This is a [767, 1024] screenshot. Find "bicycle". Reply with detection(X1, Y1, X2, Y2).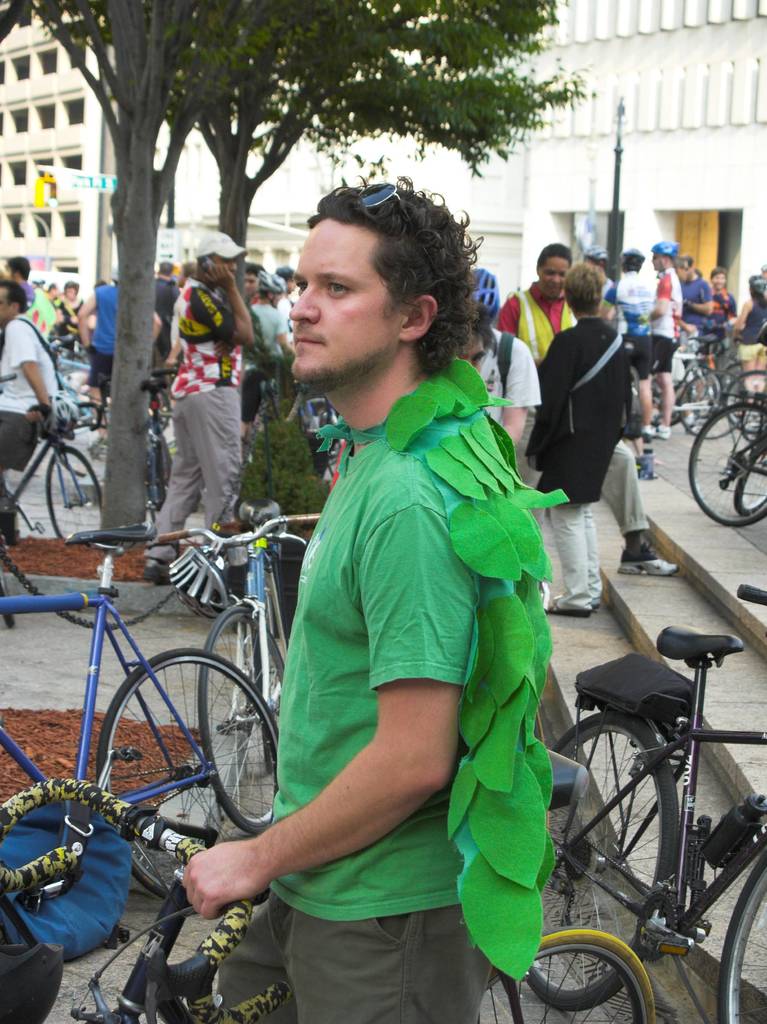
detection(154, 504, 332, 840).
